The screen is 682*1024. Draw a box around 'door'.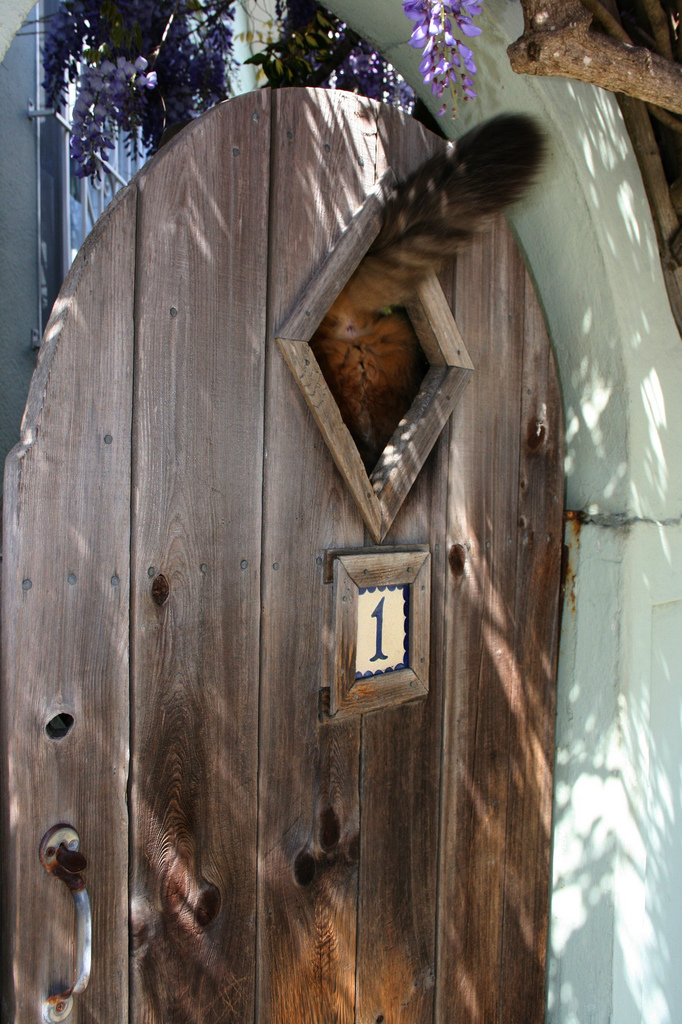
(left=8, top=81, right=544, bottom=1023).
